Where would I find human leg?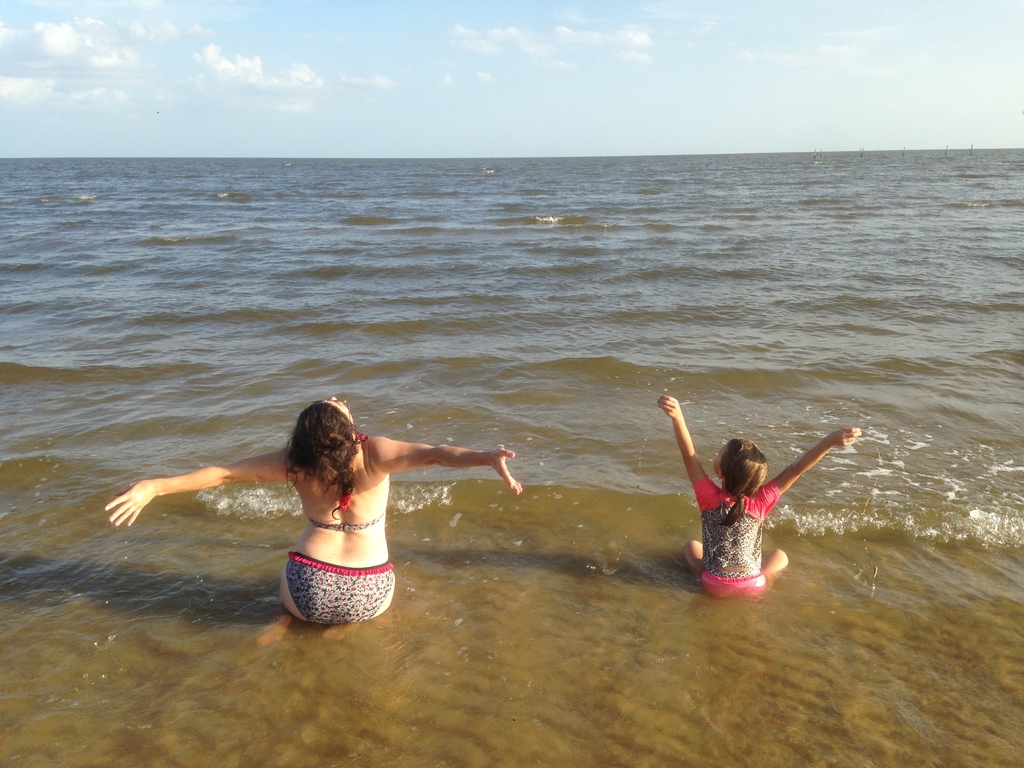
At bbox=(762, 547, 791, 586).
